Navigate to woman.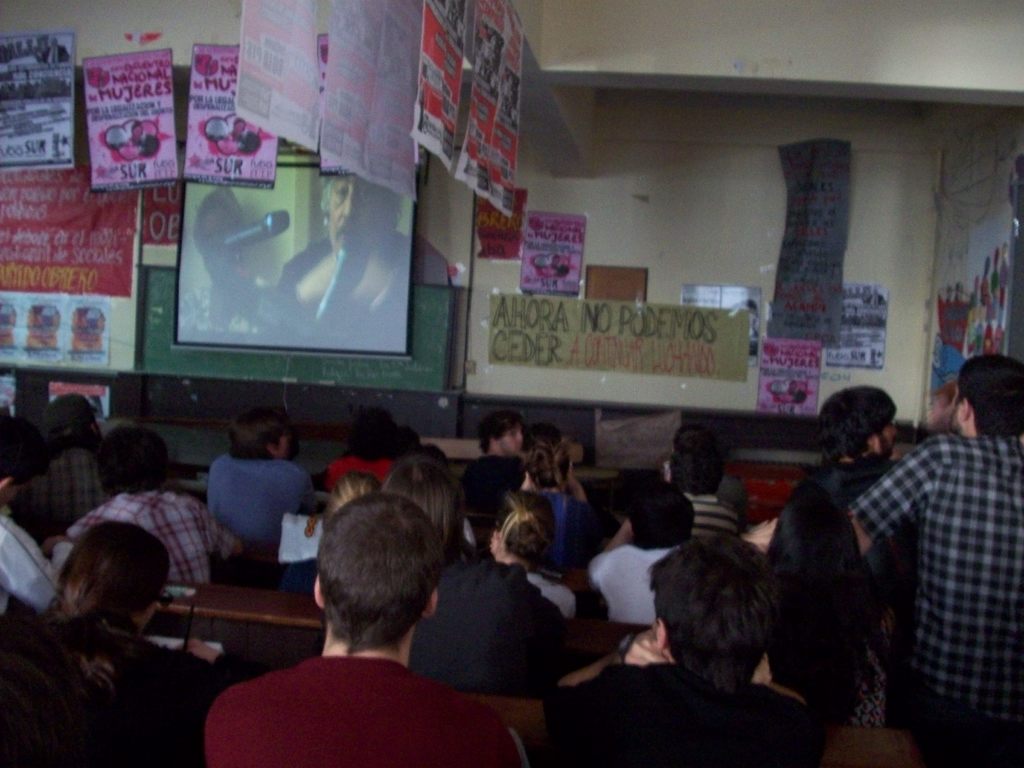
Navigation target: bbox(490, 488, 576, 623).
